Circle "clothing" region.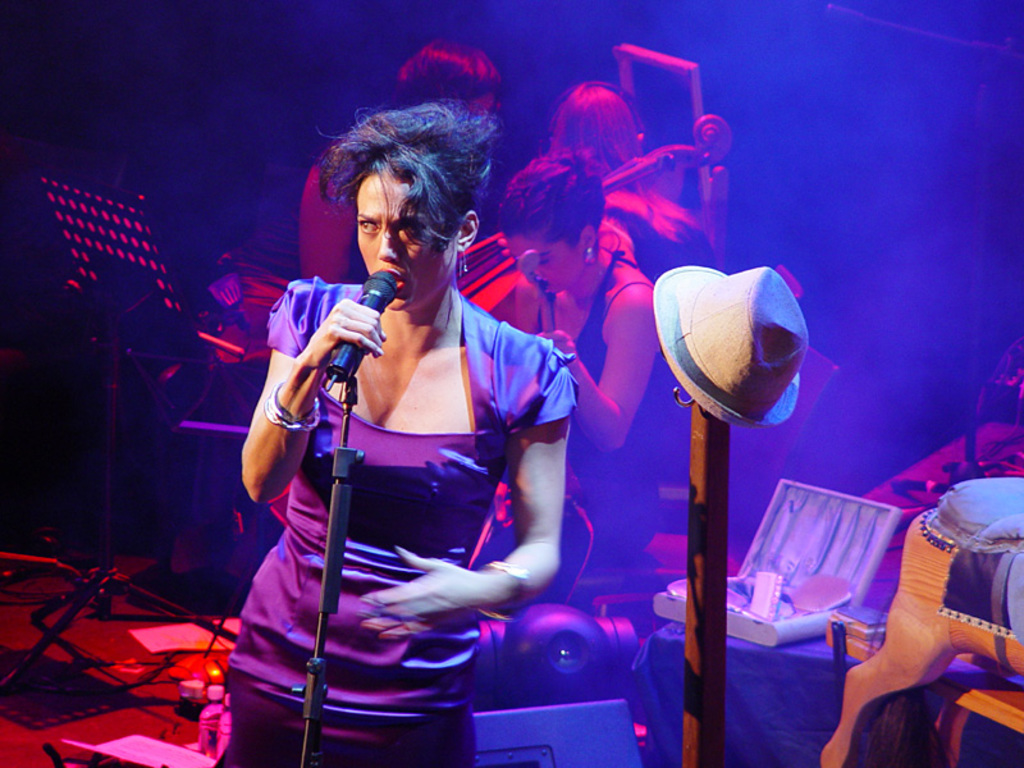
Region: (left=246, top=247, right=553, bottom=726).
